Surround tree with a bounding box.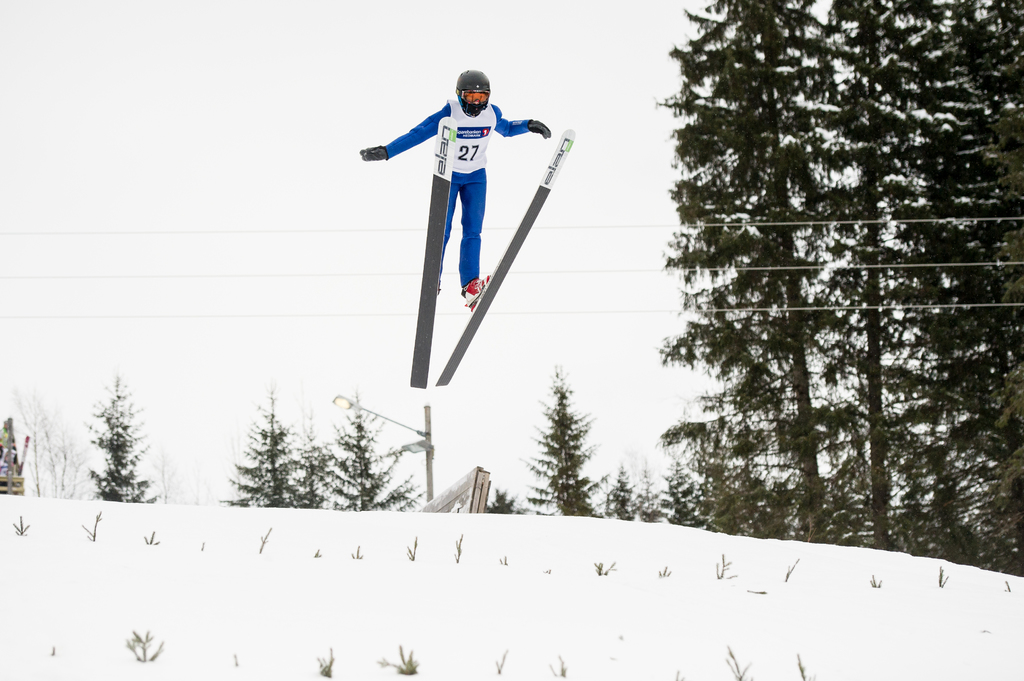
[left=525, top=360, right=600, bottom=517].
